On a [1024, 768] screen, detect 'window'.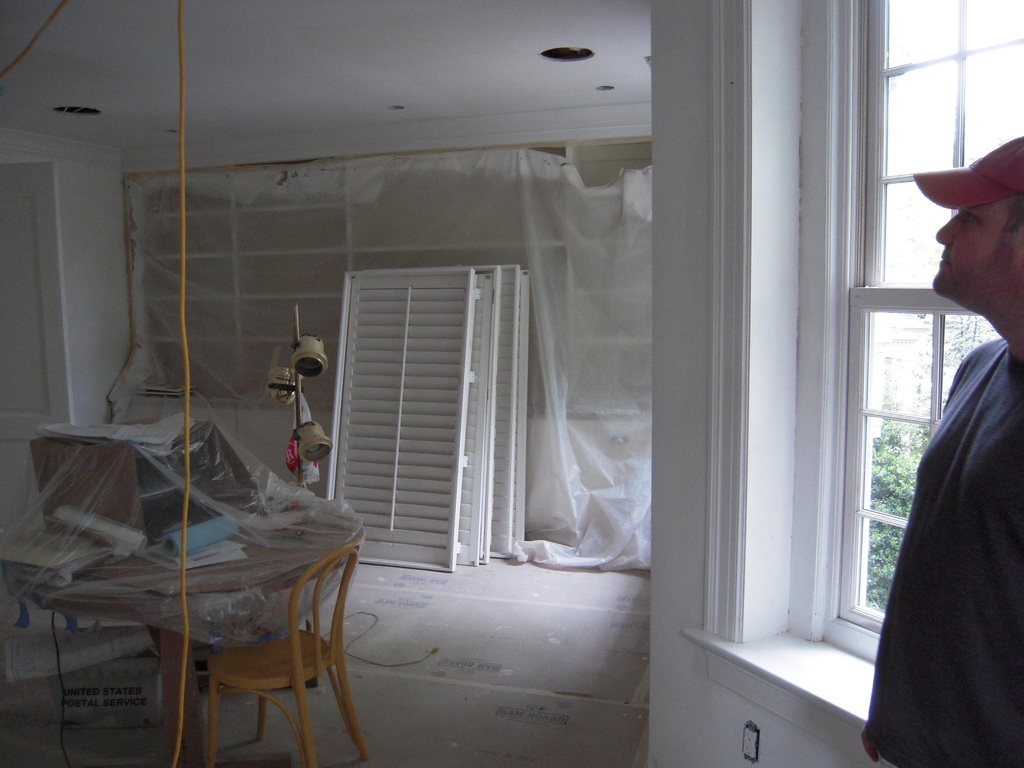
bbox=[679, 0, 1023, 767].
